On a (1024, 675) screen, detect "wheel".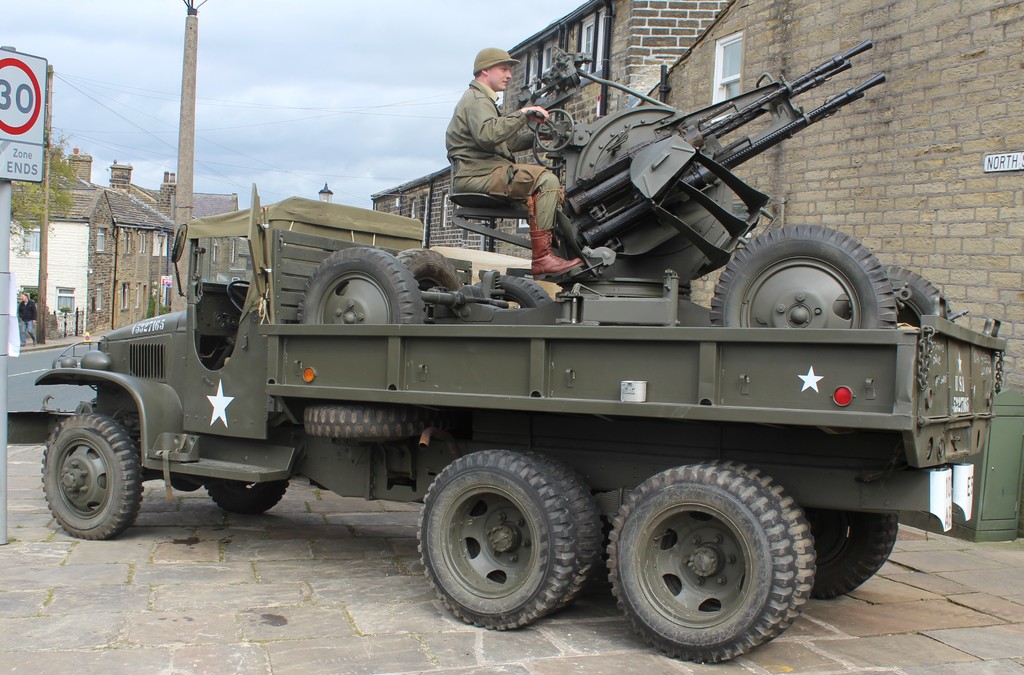
bbox=(202, 479, 289, 513).
